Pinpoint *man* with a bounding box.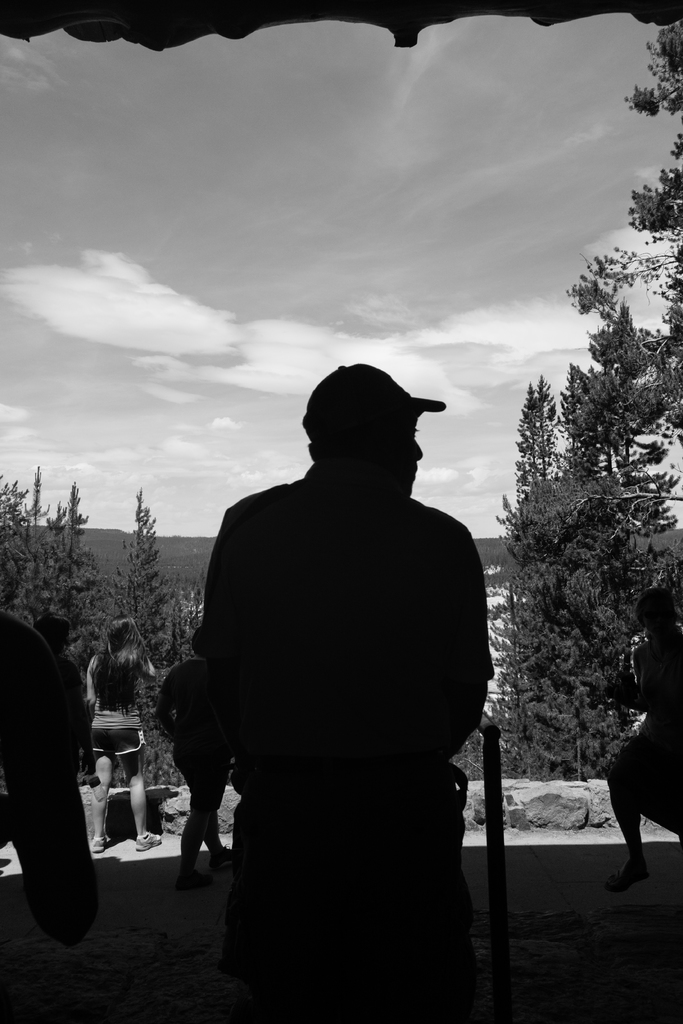
l=165, t=326, r=502, b=1005.
